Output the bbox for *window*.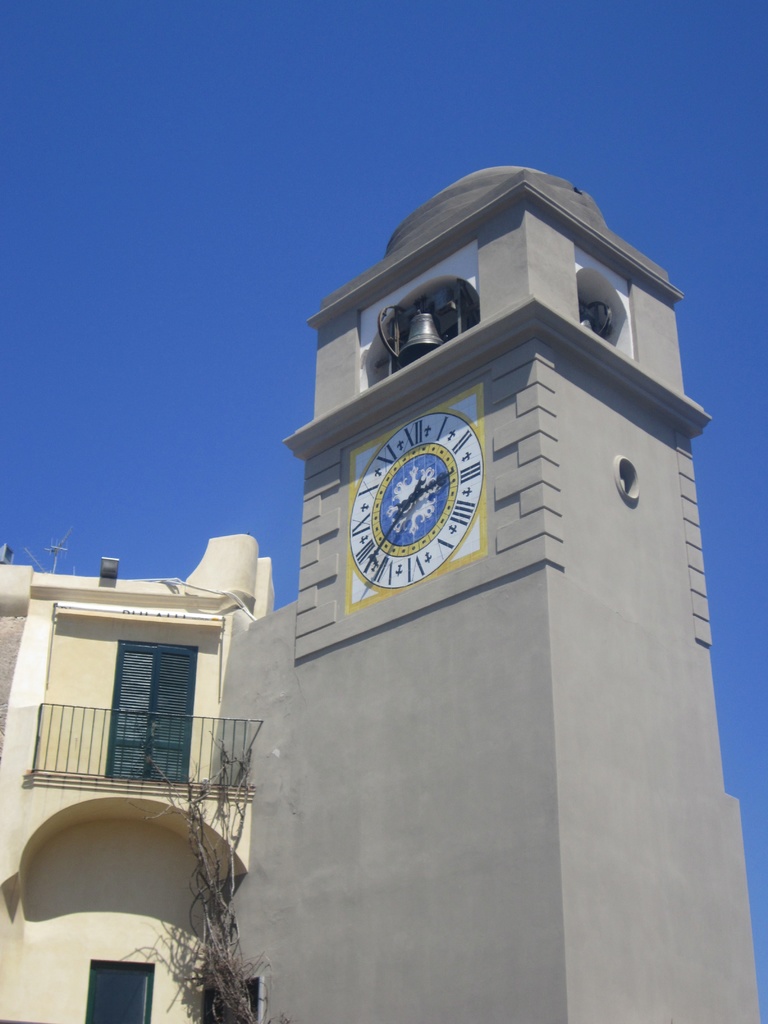
<box>576,275,625,344</box>.
